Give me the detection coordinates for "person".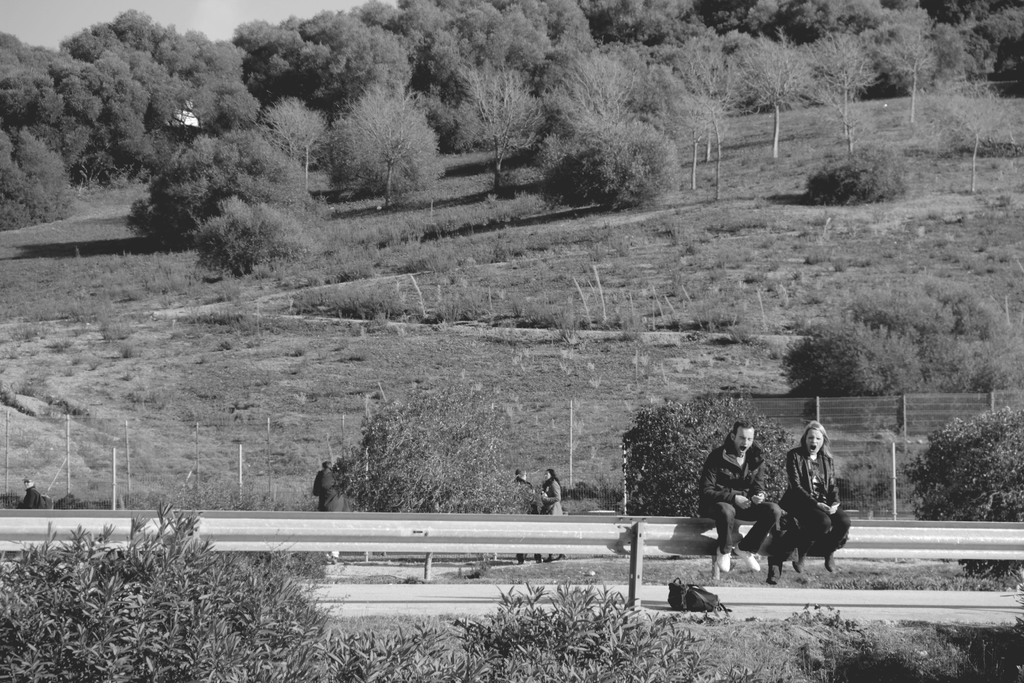
bbox(698, 423, 781, 574).
